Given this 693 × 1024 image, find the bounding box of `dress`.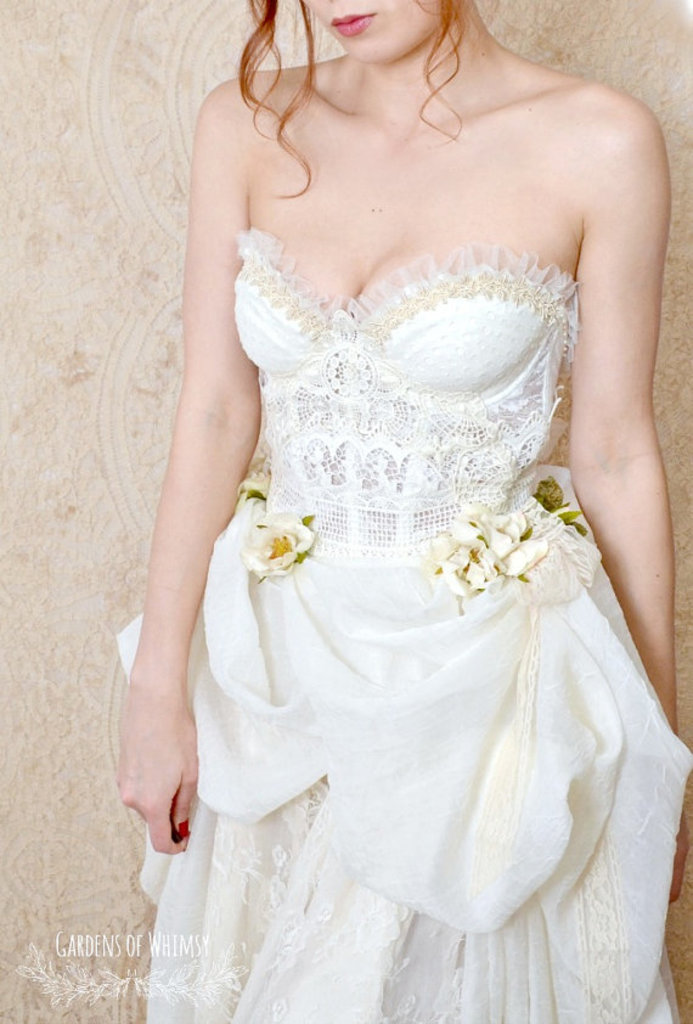
l=113, t=225, r=692, b=1023.
